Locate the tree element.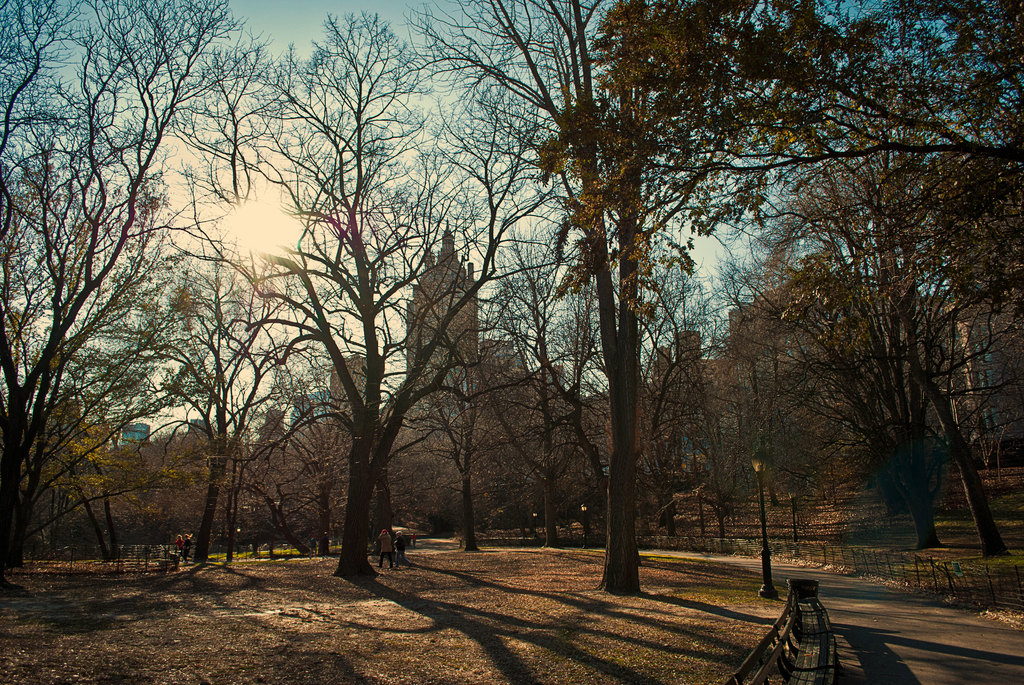
Element bbox: l=657, t=220, r=963, b=528.
